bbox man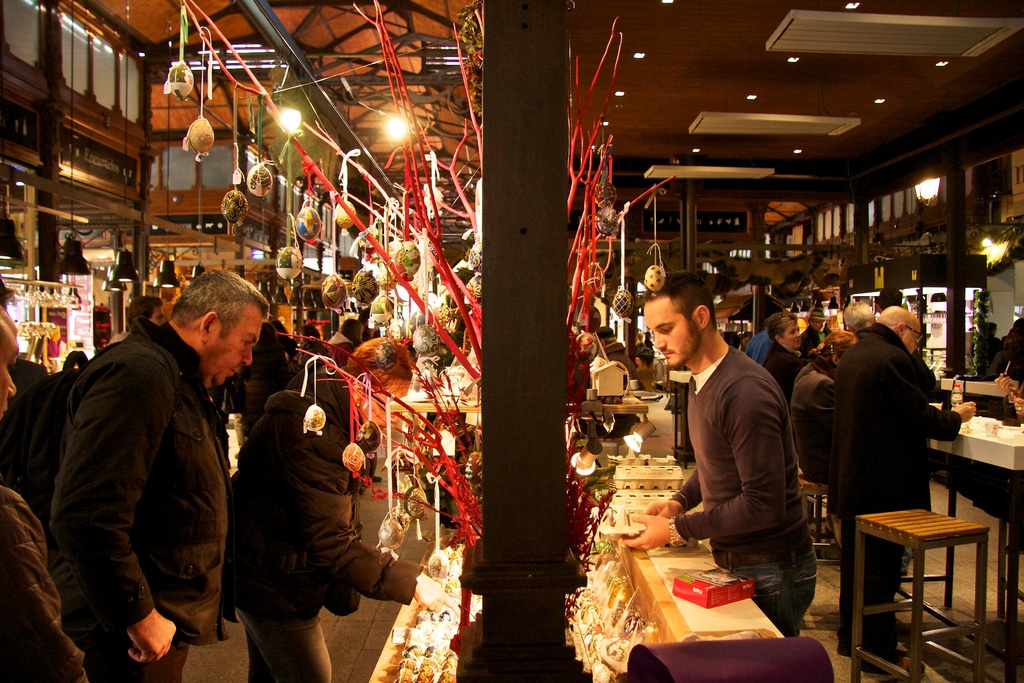
rect(108, 295, 165, 345)
